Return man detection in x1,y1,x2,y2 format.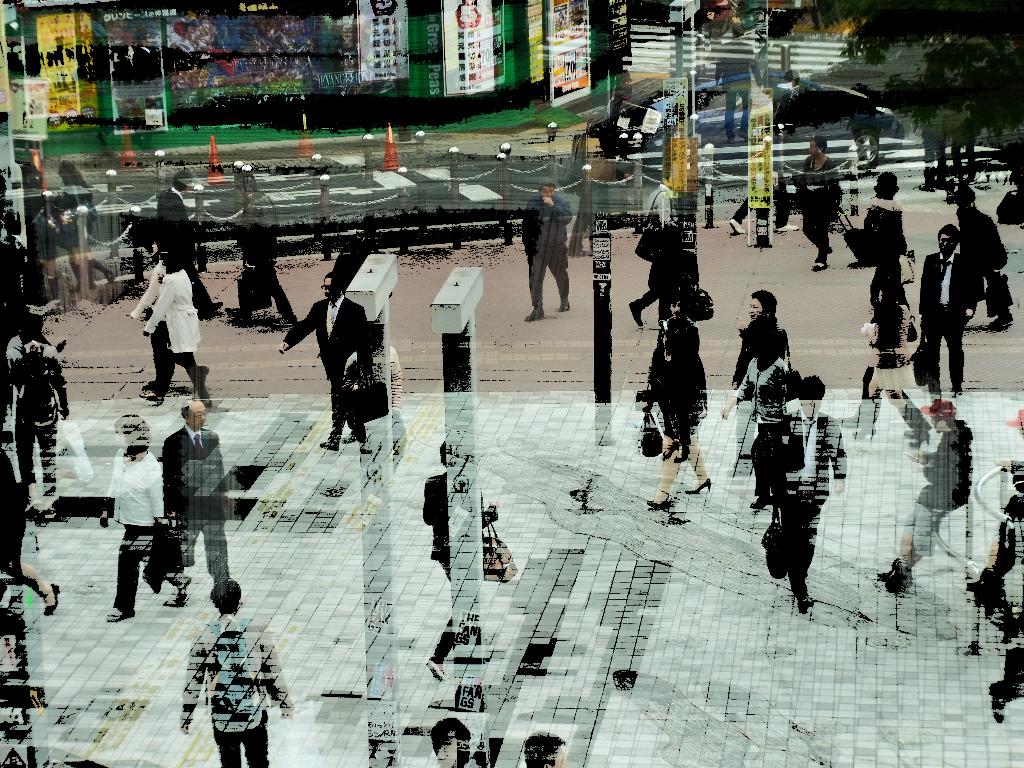
433,720,470,767.
